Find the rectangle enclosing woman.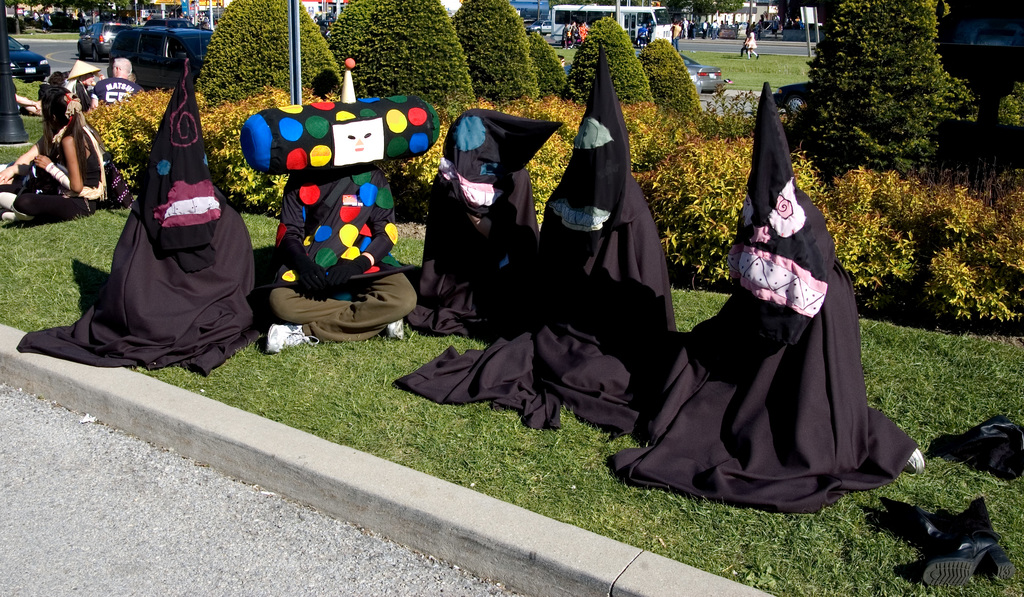
(left=0, top=88, right=115, bottom=220).
